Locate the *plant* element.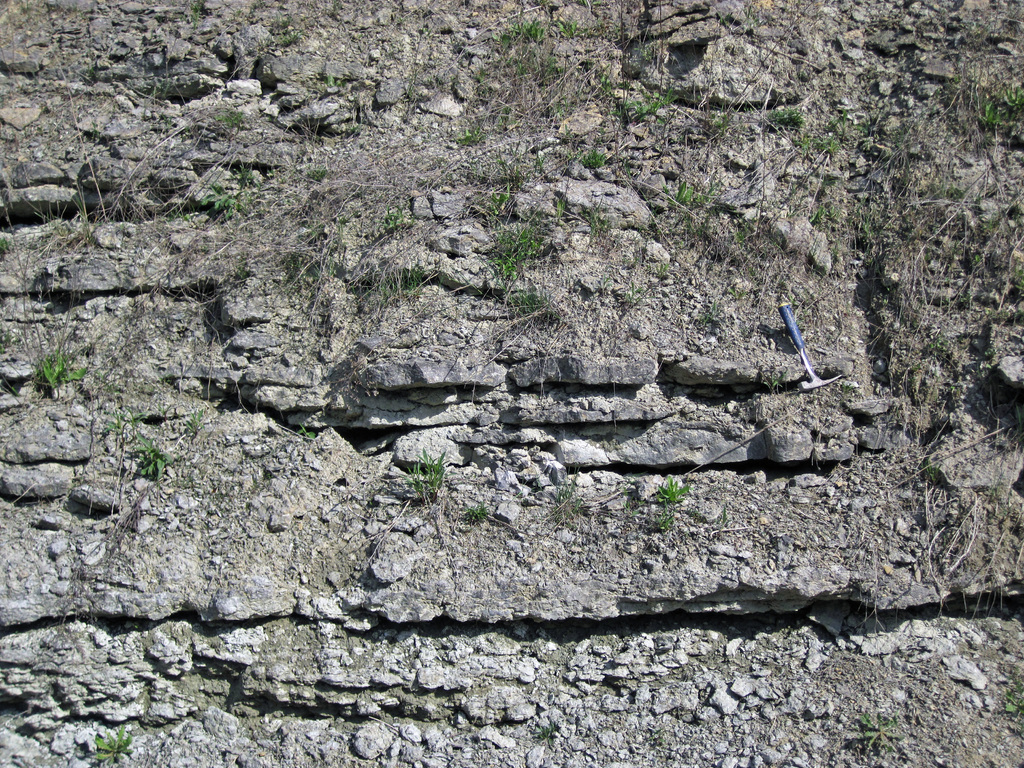
Element bbox: (713,500,730,536).
